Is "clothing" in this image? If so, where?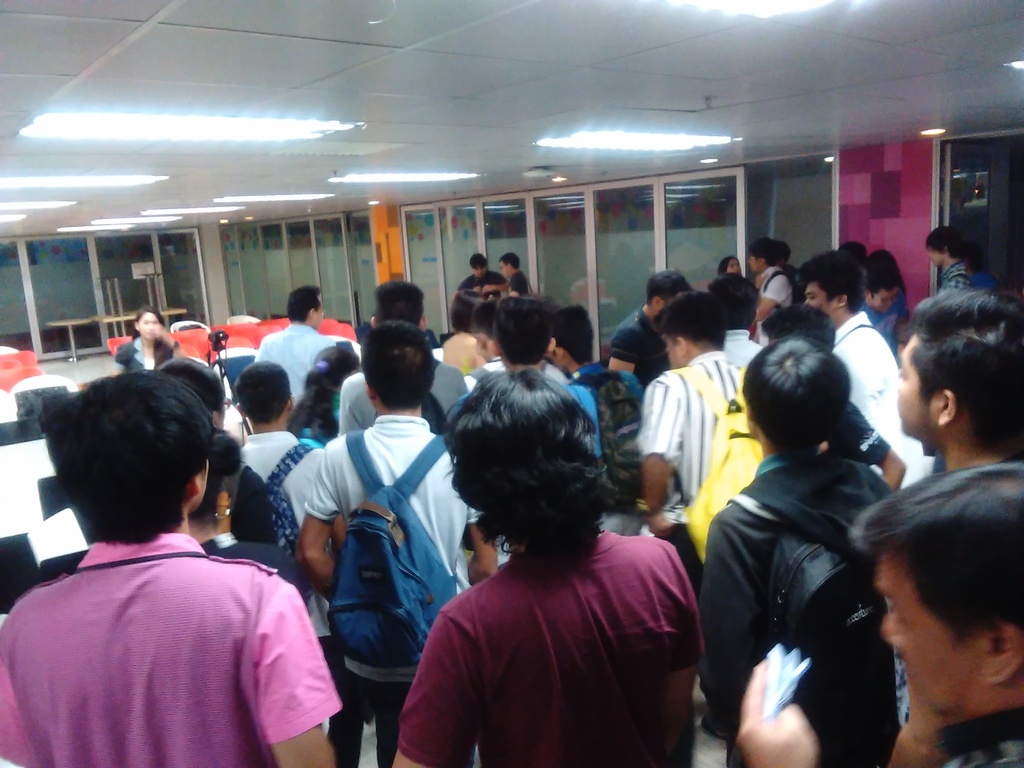
Yes, at locate(759, 262, 790, 353).
